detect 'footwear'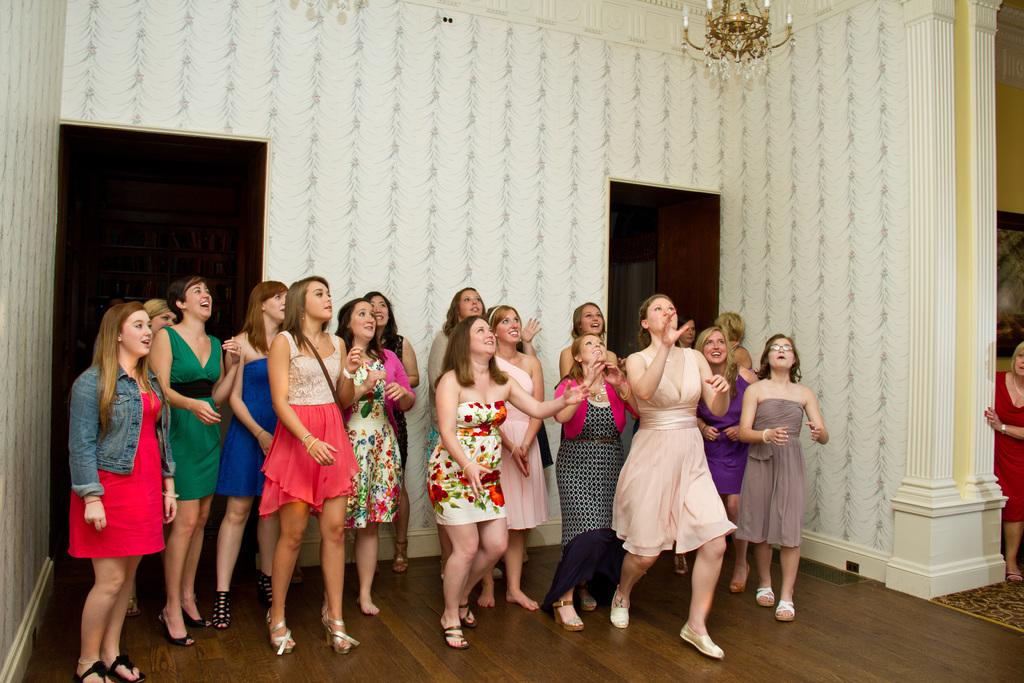
crop(107, 654, 145, 682)
